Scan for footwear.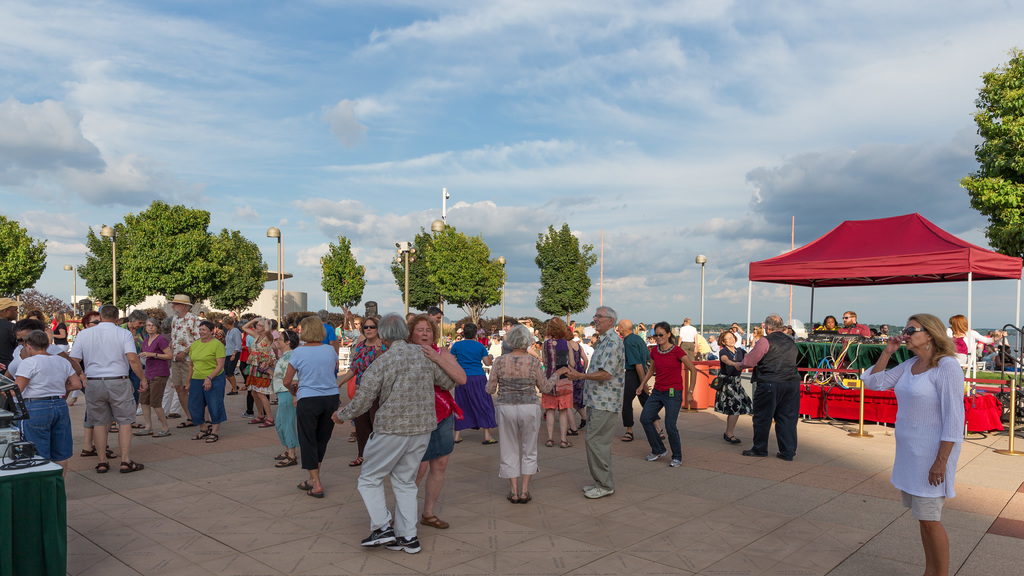
Scan result: box(68, 398, 80, 412).
